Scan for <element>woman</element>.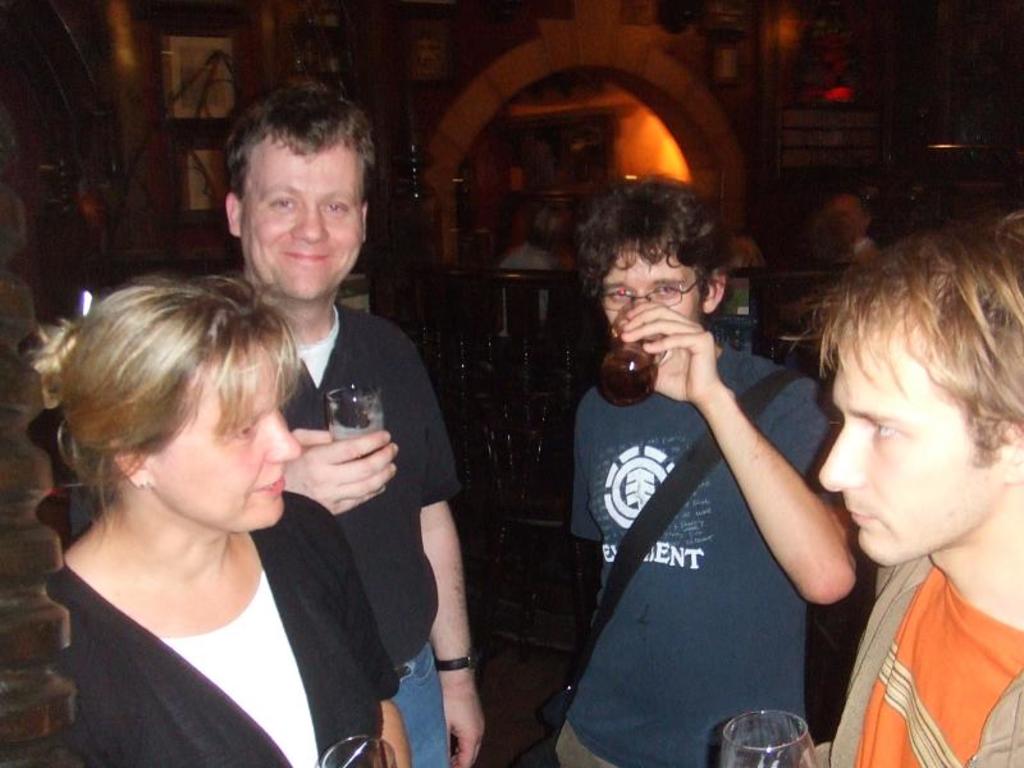
Scan result: [x1=12, y1=201, x2=360, y2=765].
